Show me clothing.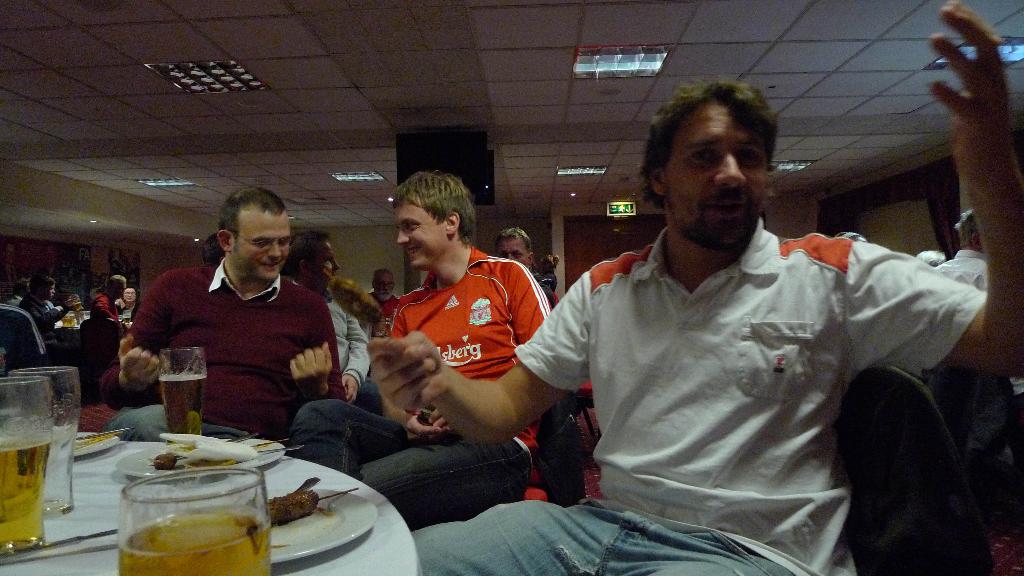
clothing is here: Rect(296, 244, 550, 532).
